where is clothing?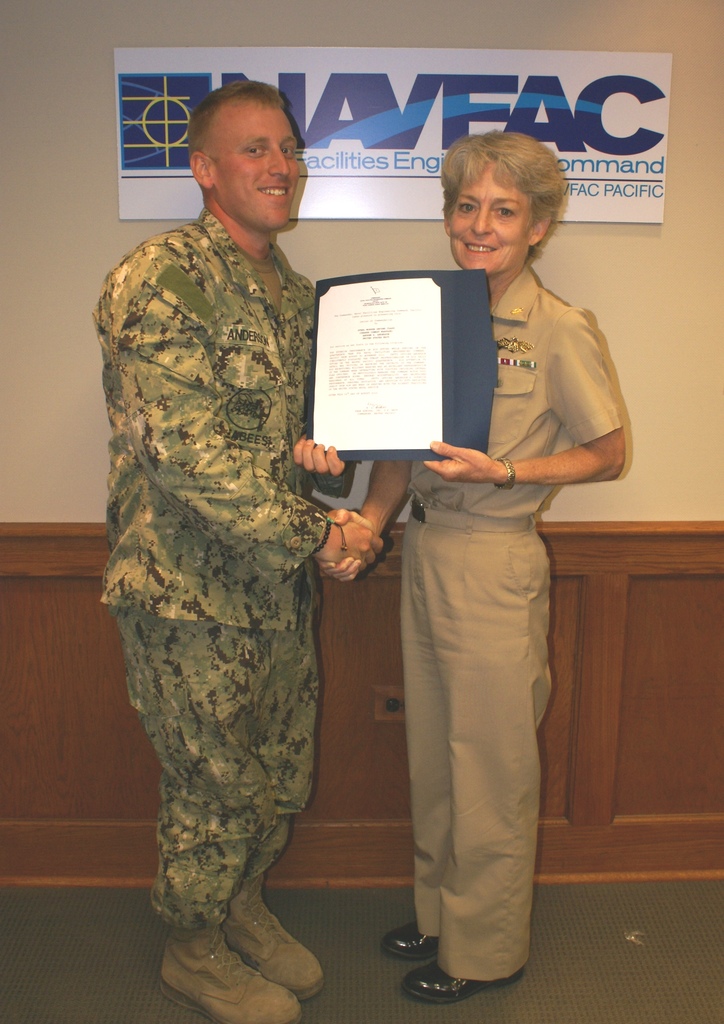
l=406, t=264, r=628, b=512.
